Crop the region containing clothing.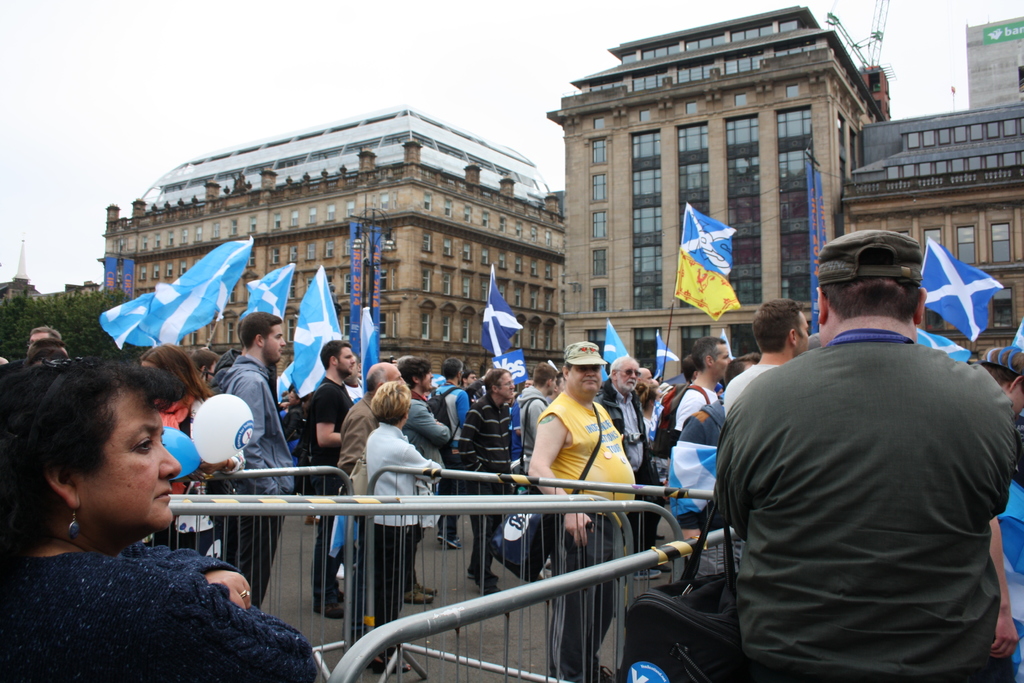
Crop region: BBox(333, 395, 376, 474).
